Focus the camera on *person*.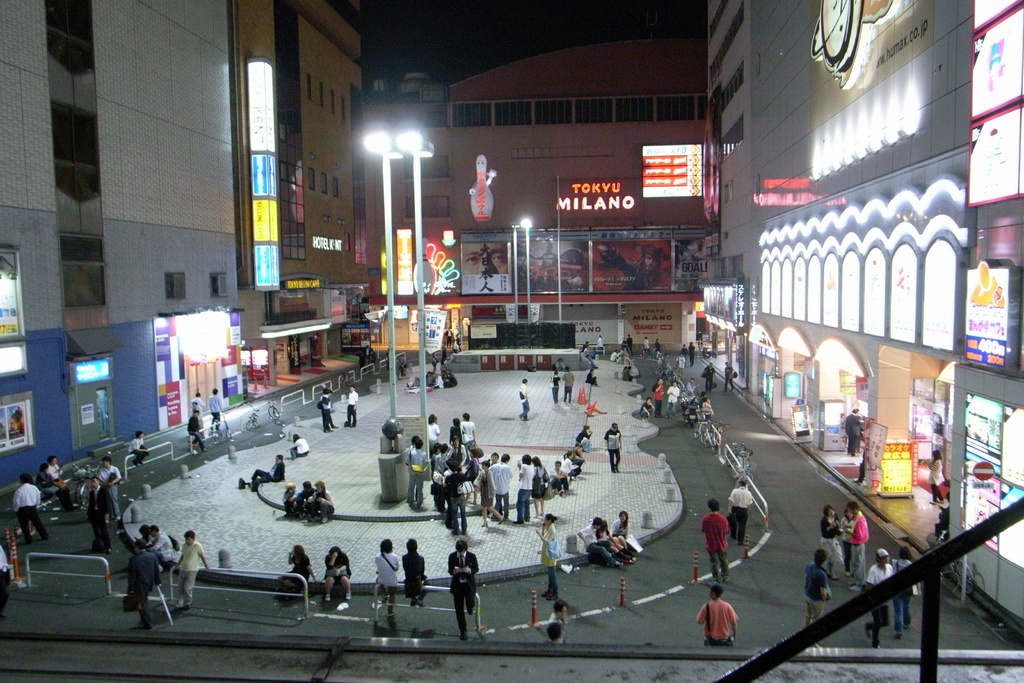
Focus region: [left=655, top=339, right=661, bottom=355].
